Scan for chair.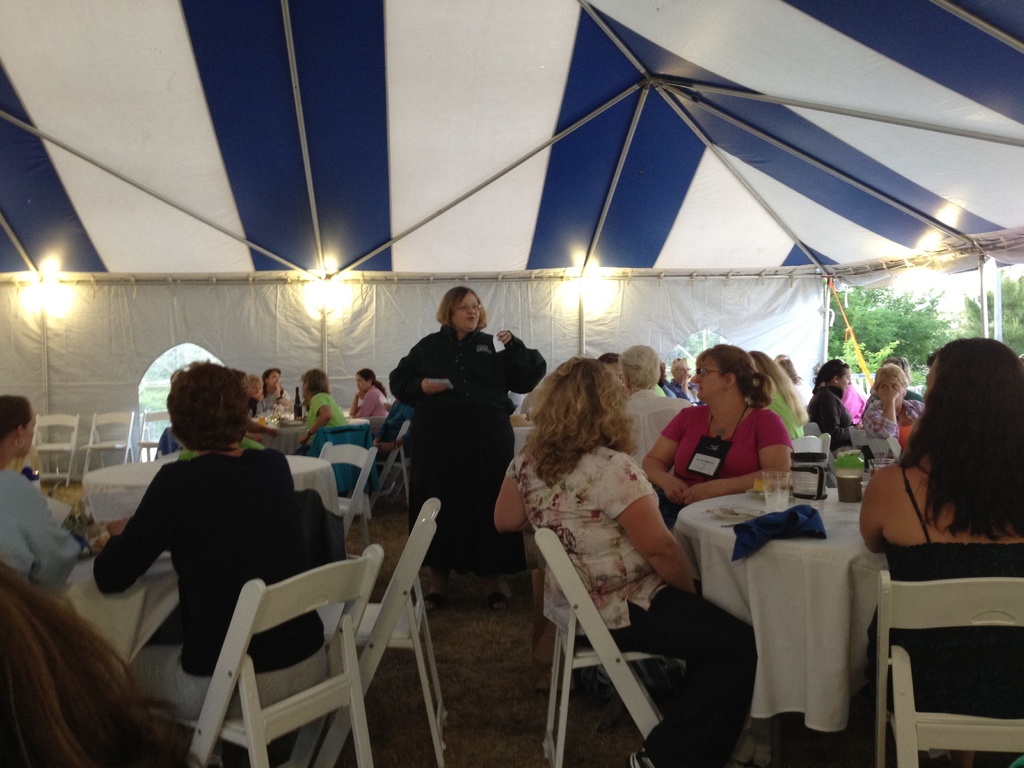
Scan result: [x1=313, y1=443, x2=380, y2=537].
